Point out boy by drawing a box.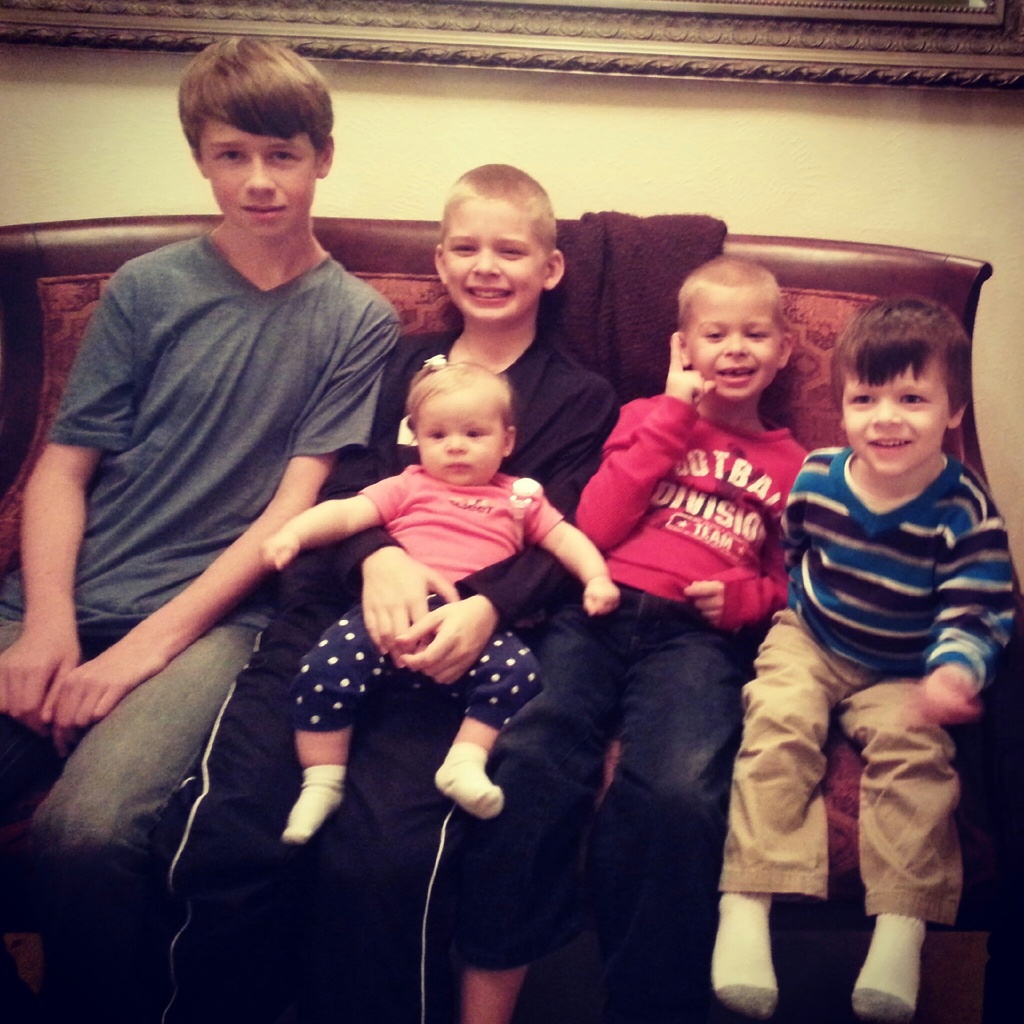
x1=708, y1=301, x2=1012, y2=1023.
